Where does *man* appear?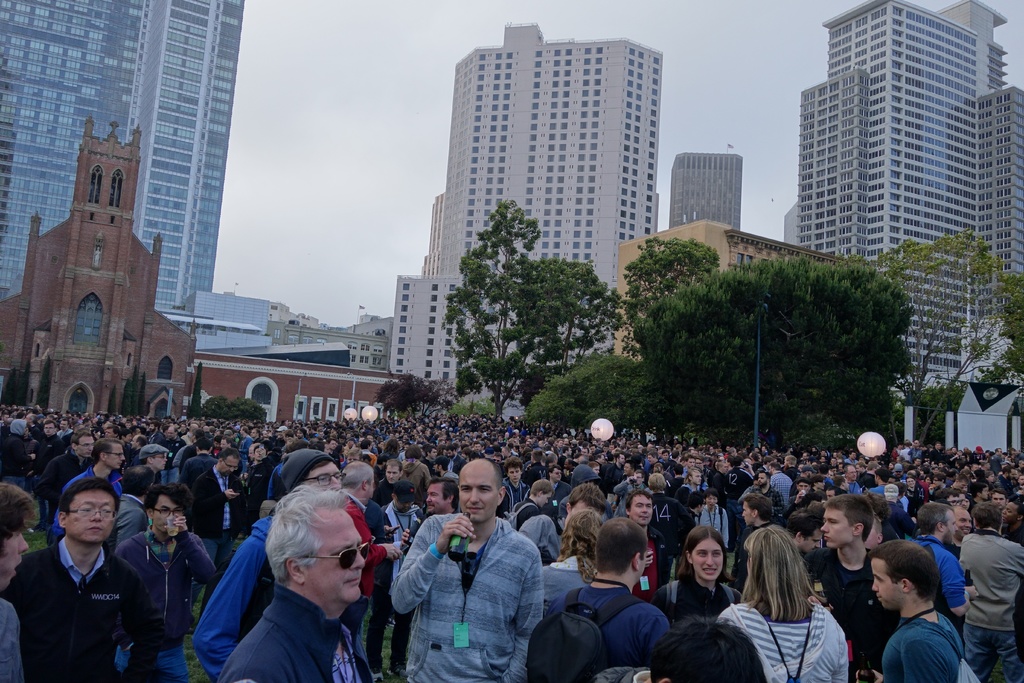
Appears at 27, 413, 36, 434.
